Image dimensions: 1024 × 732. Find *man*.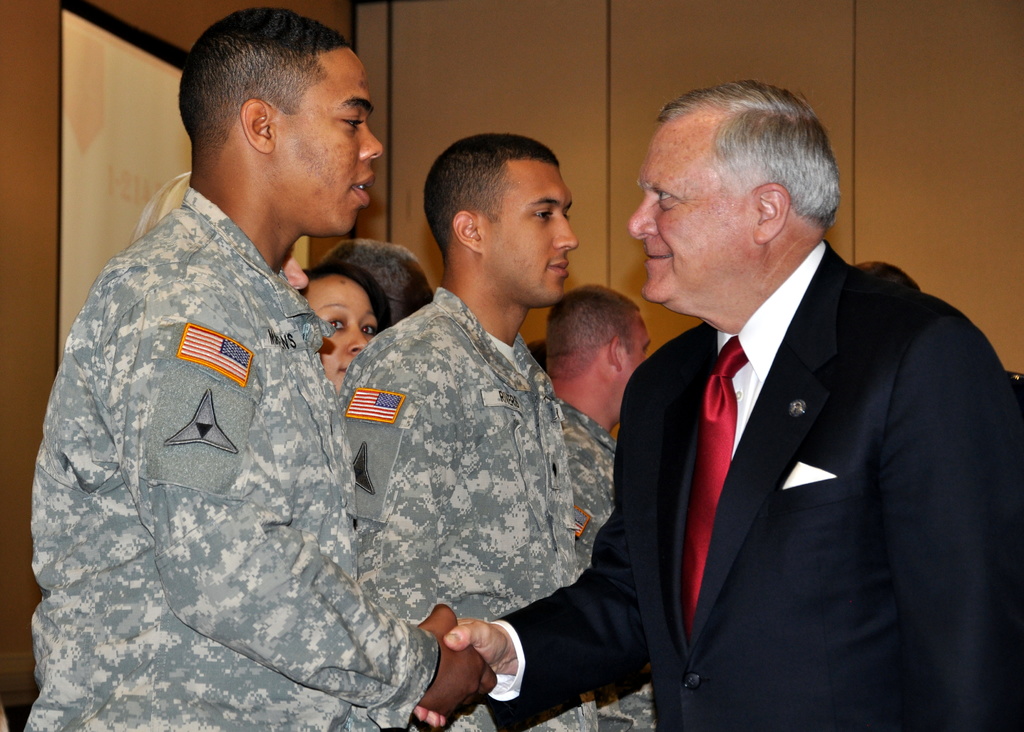
[x1=338, y1=129, x2=596, y2=731].
